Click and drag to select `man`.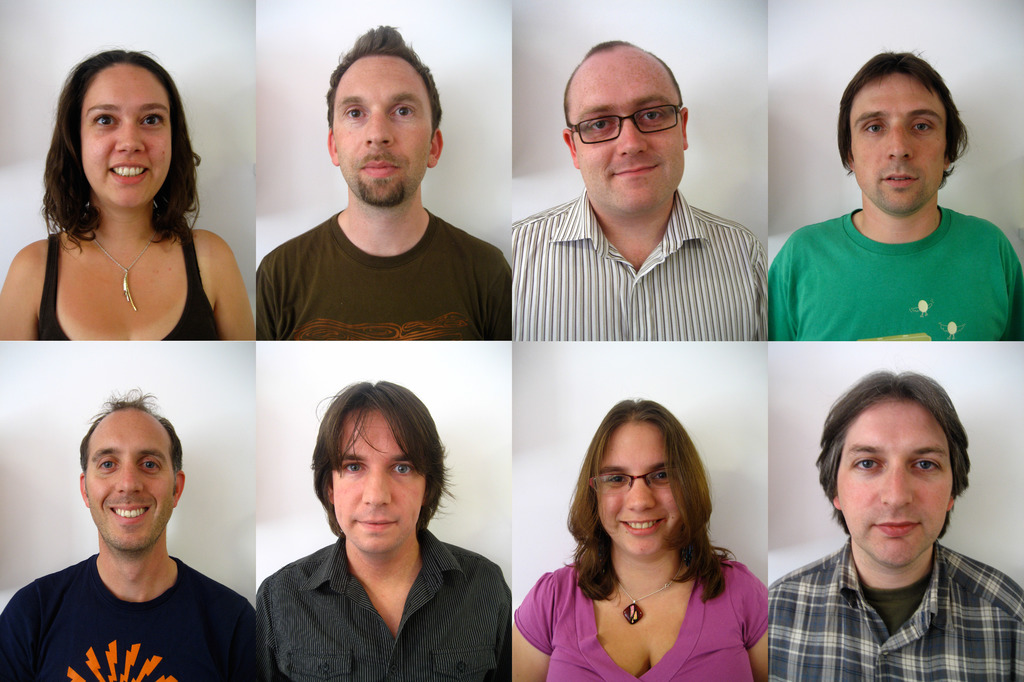
Selection: 510,36,767,340.
